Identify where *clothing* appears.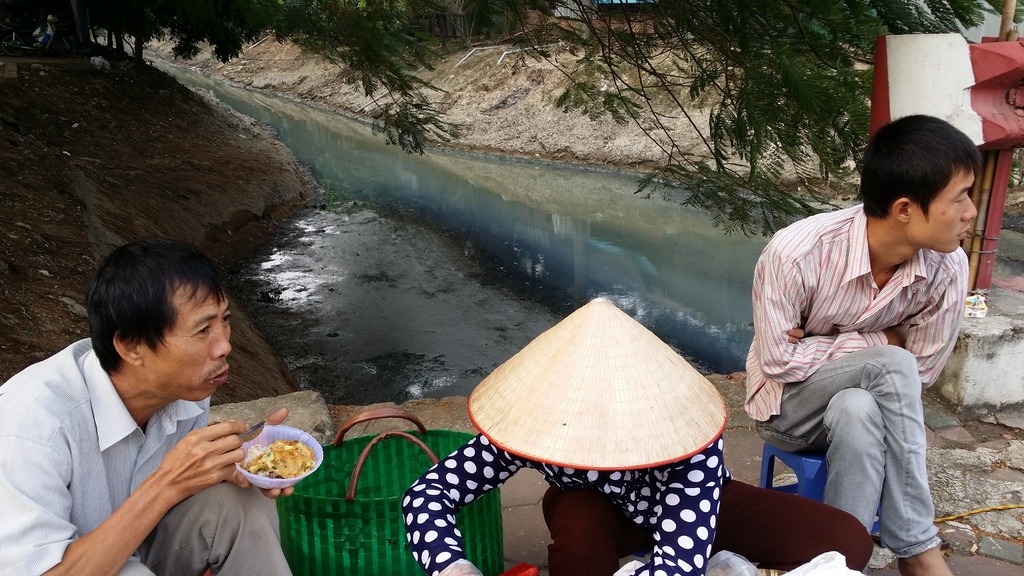
Appears at box=[398, 428, 876, 575].
